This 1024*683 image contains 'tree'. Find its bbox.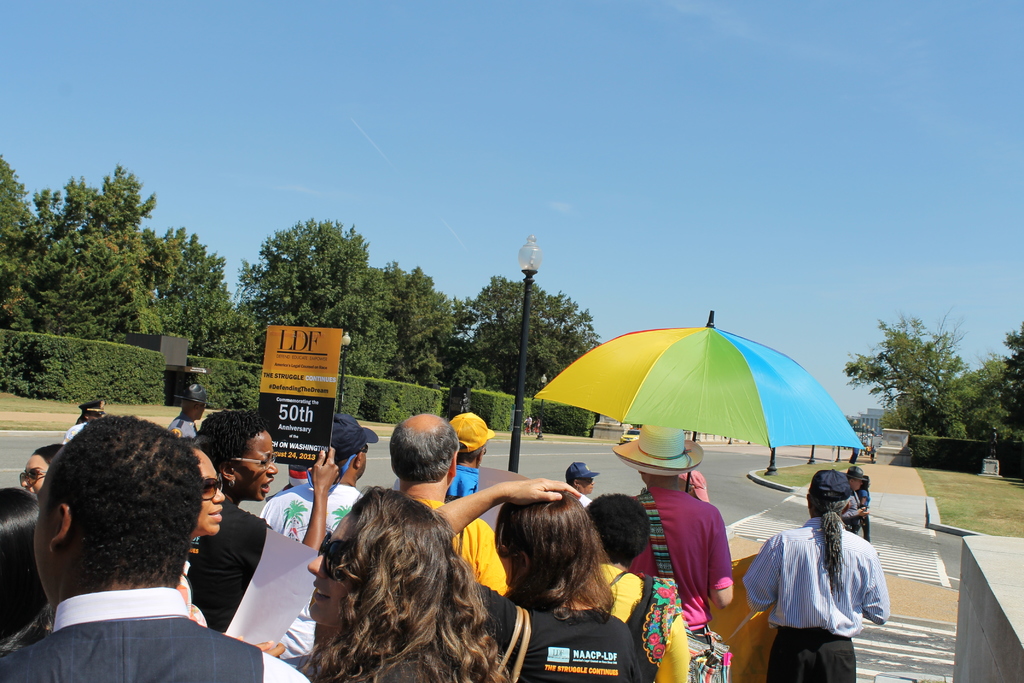
crop(1, 138, 52, 382).
